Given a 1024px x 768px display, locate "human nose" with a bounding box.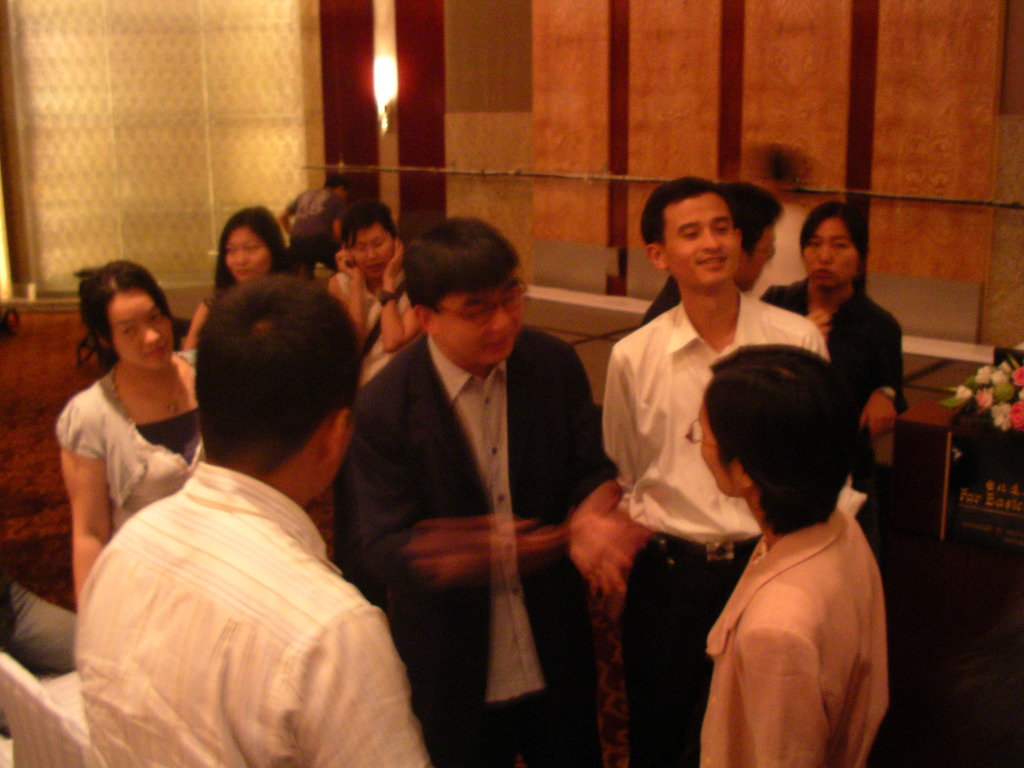
Located: rect(485, 301, 516, 335).
